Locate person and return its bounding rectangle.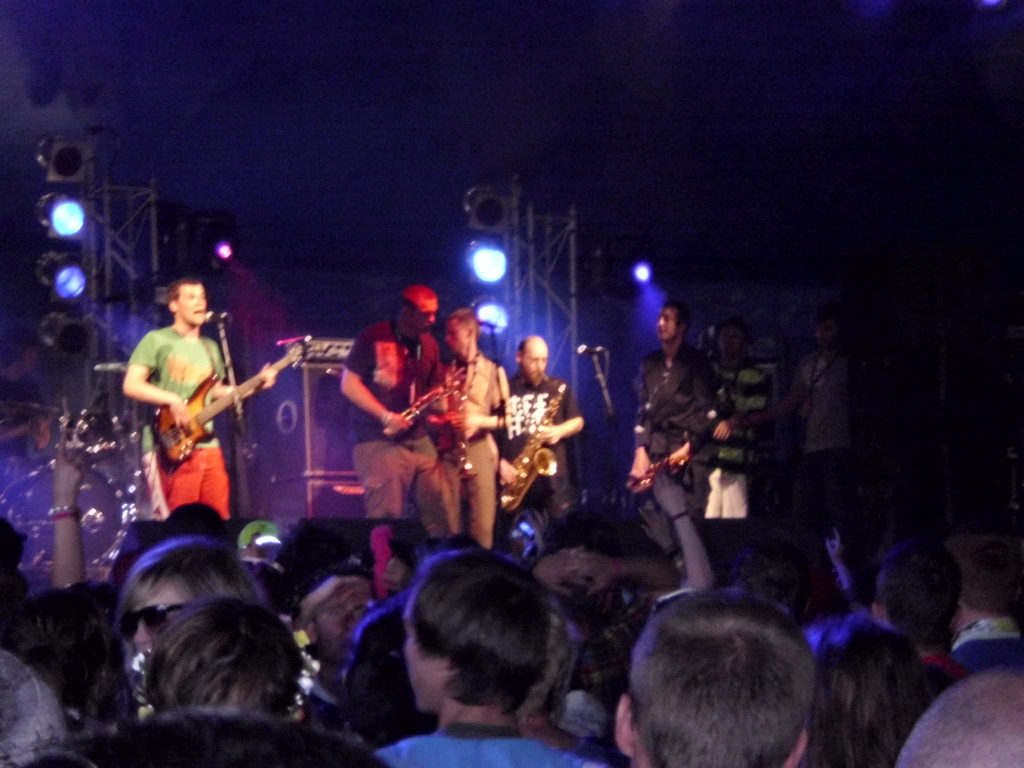
select_region(335, 286, 470, 612).
